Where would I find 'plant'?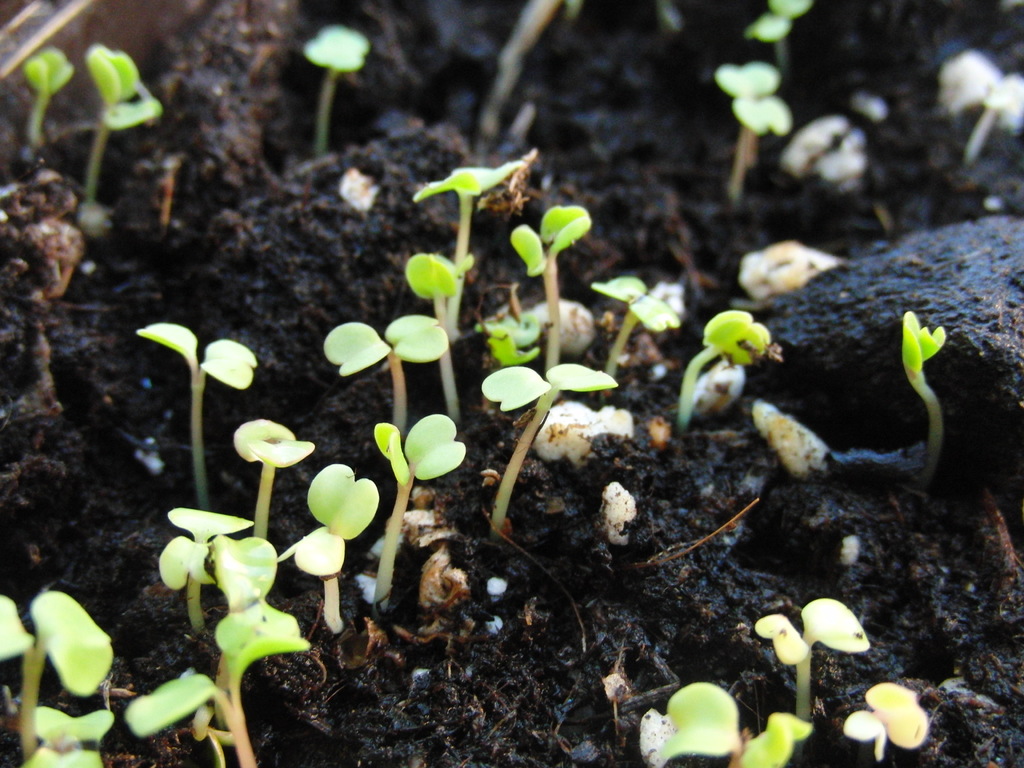
At (231, 413, 316, 547).
